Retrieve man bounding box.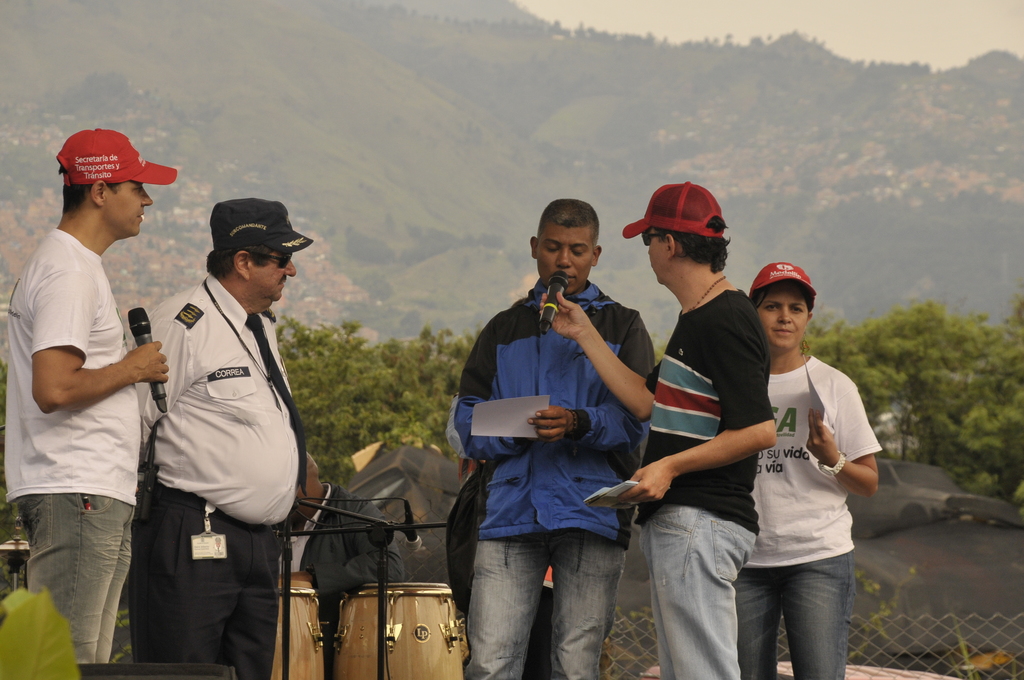
Bounding box: 8,126,181,679.
